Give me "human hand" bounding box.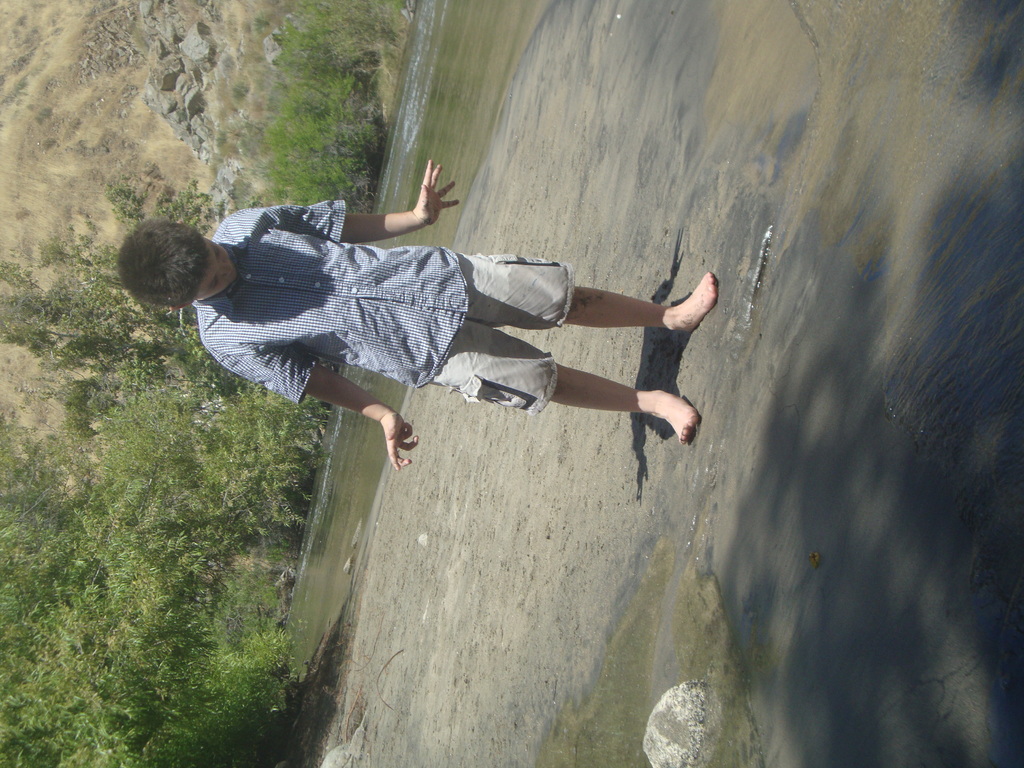
(378,412,420,474).
